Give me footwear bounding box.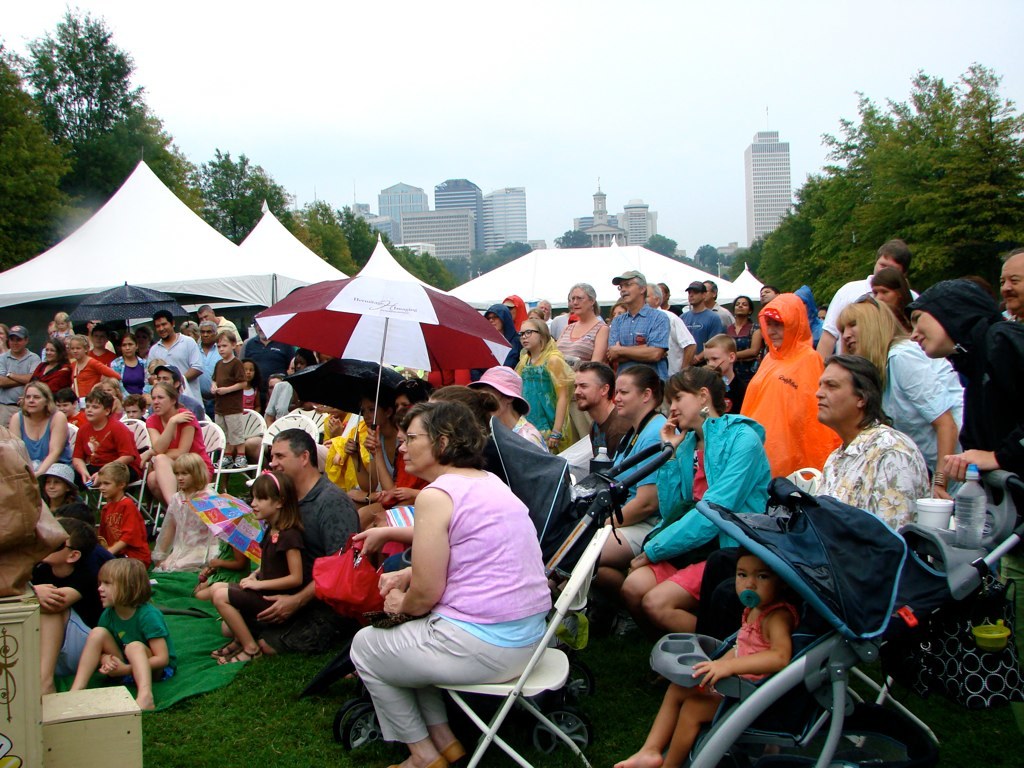
BBox(609, 611, 644, 642).
